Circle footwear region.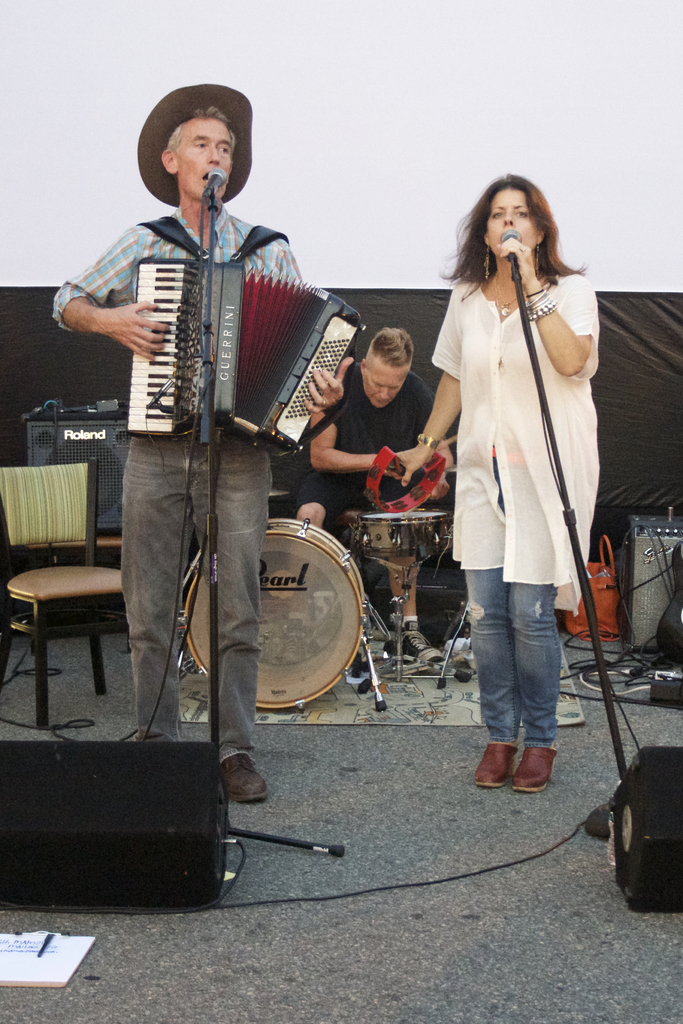
Region: detection(509, 742, 554, 802).
